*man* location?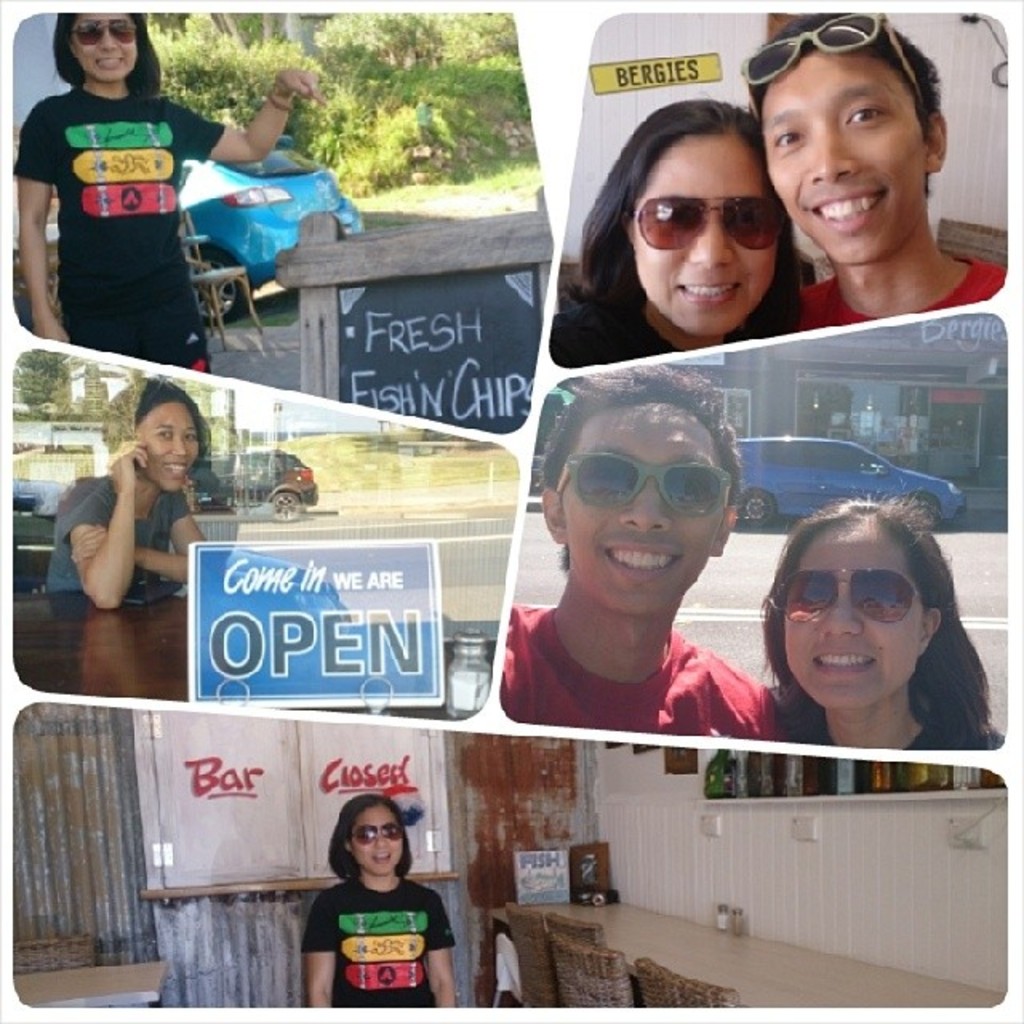
select_region(733, 13, 1010, 339)
